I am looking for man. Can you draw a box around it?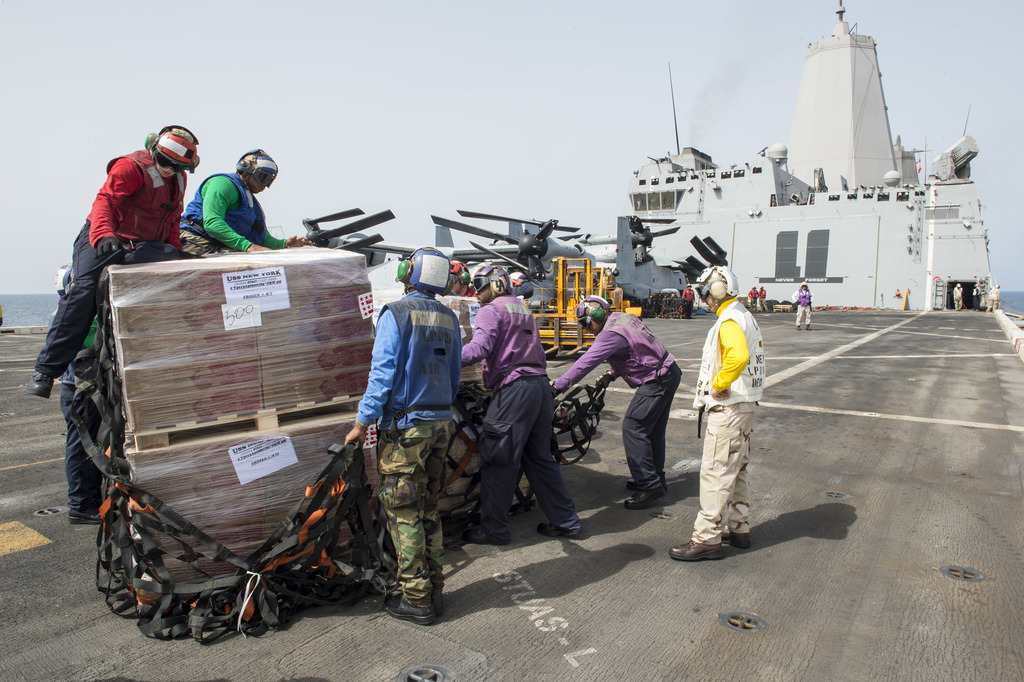
Sure, the bounding box is (684,281,695,320).
